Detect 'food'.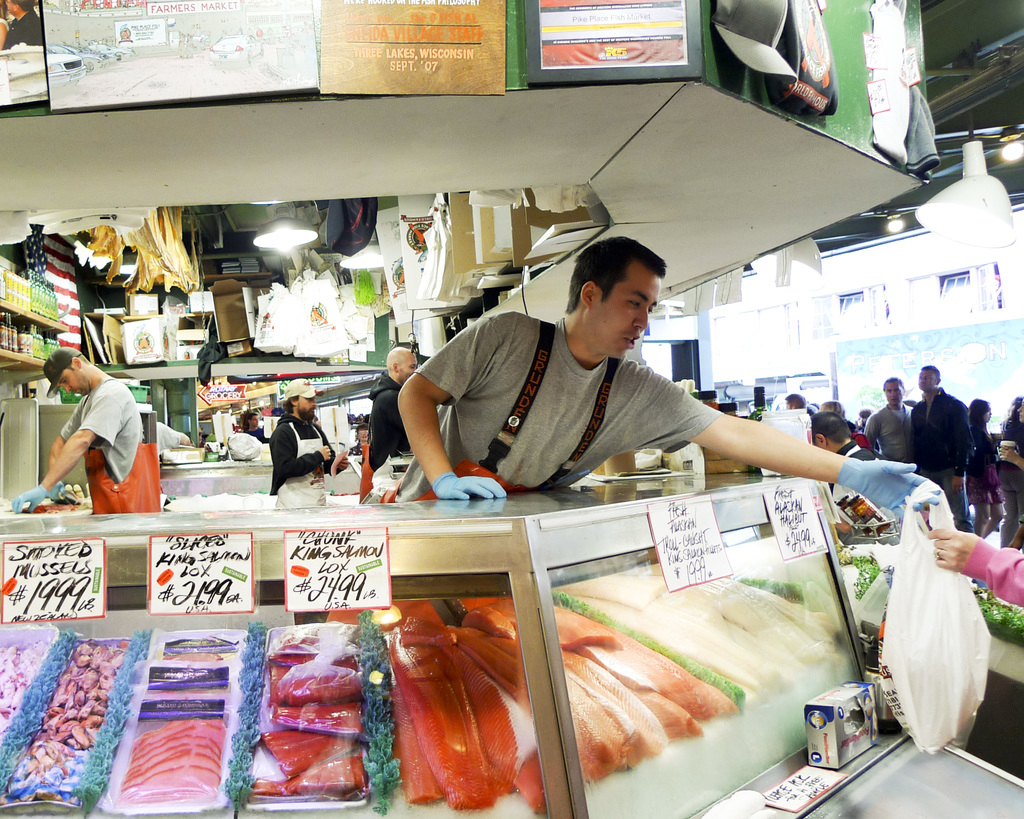
Detected at 260 623 378 802.
